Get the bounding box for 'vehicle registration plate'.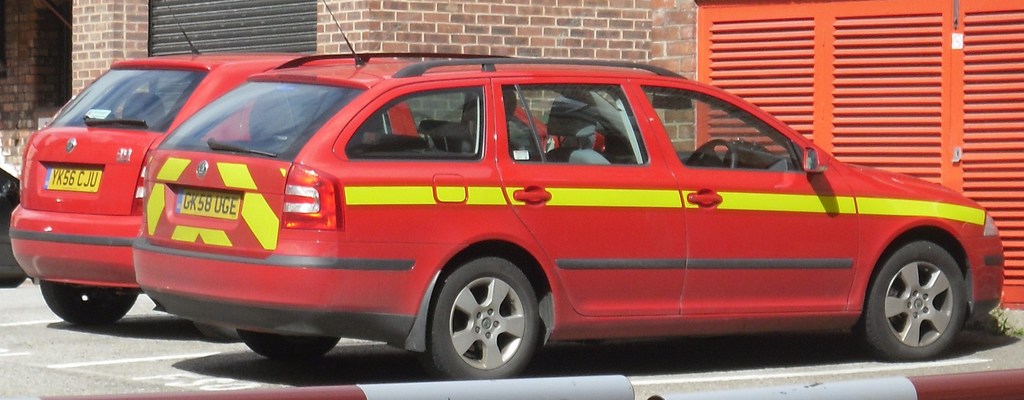
detection(45, 162, 102, 193).
